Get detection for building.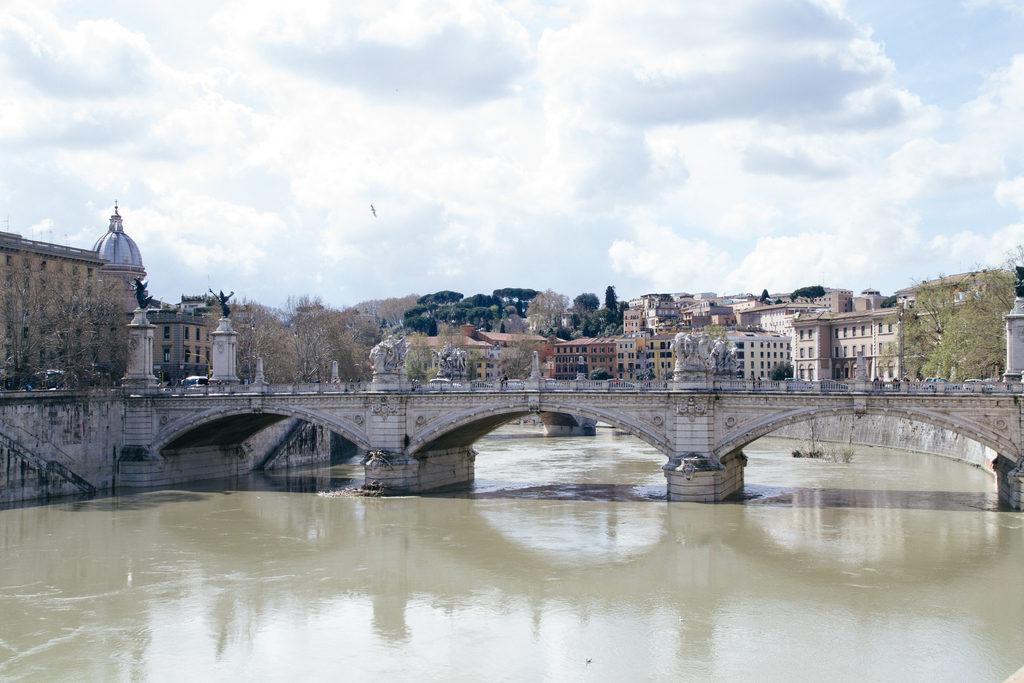
Detection: [0,198,142,386].
